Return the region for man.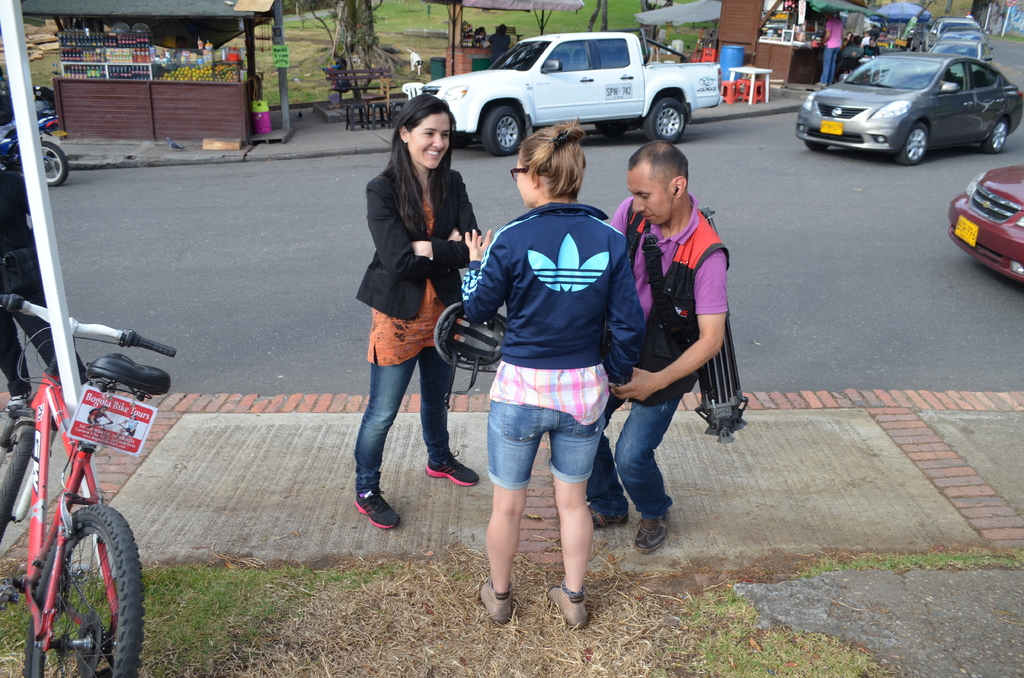
bbox=[488, 22, 512, 65].
